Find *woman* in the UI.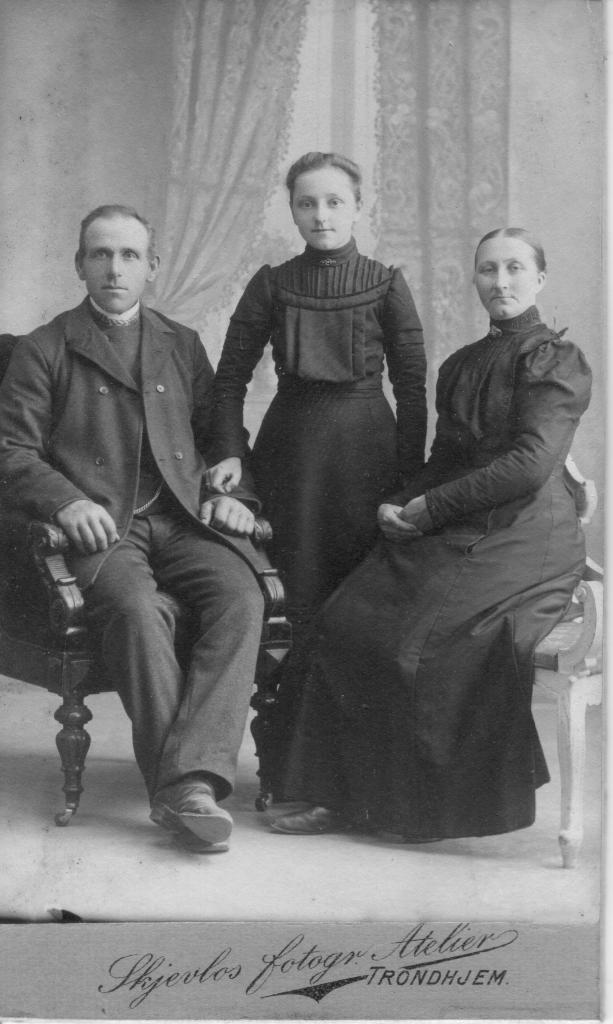
UI element at locate(208, 150, 430, 801).
